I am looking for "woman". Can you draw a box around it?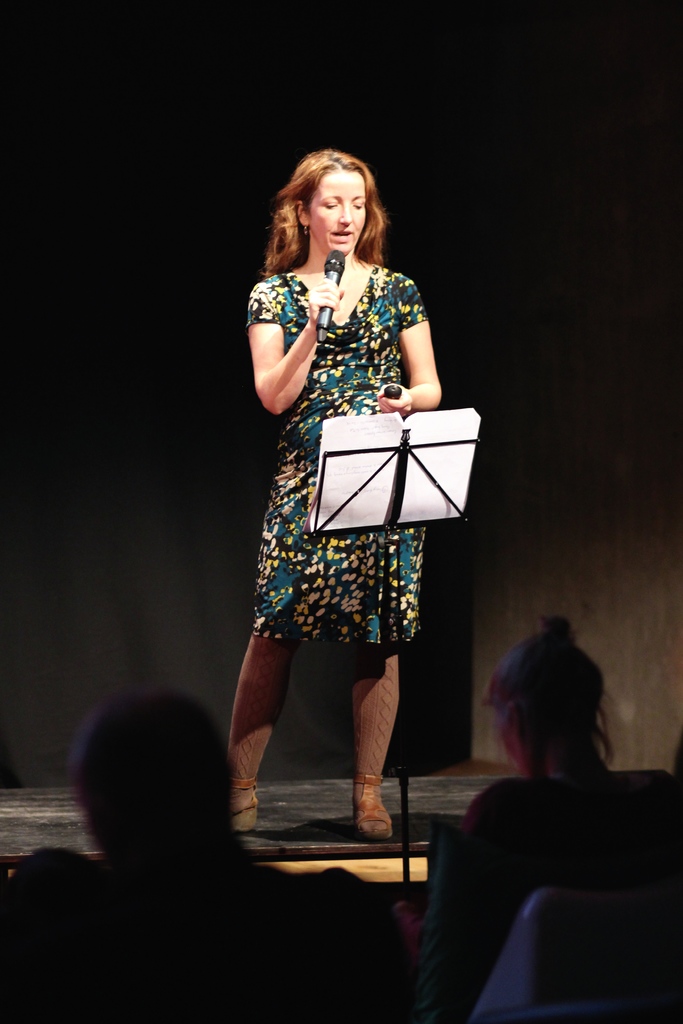
Sure, the bounding box is detection(202, 159, 475, 854).
